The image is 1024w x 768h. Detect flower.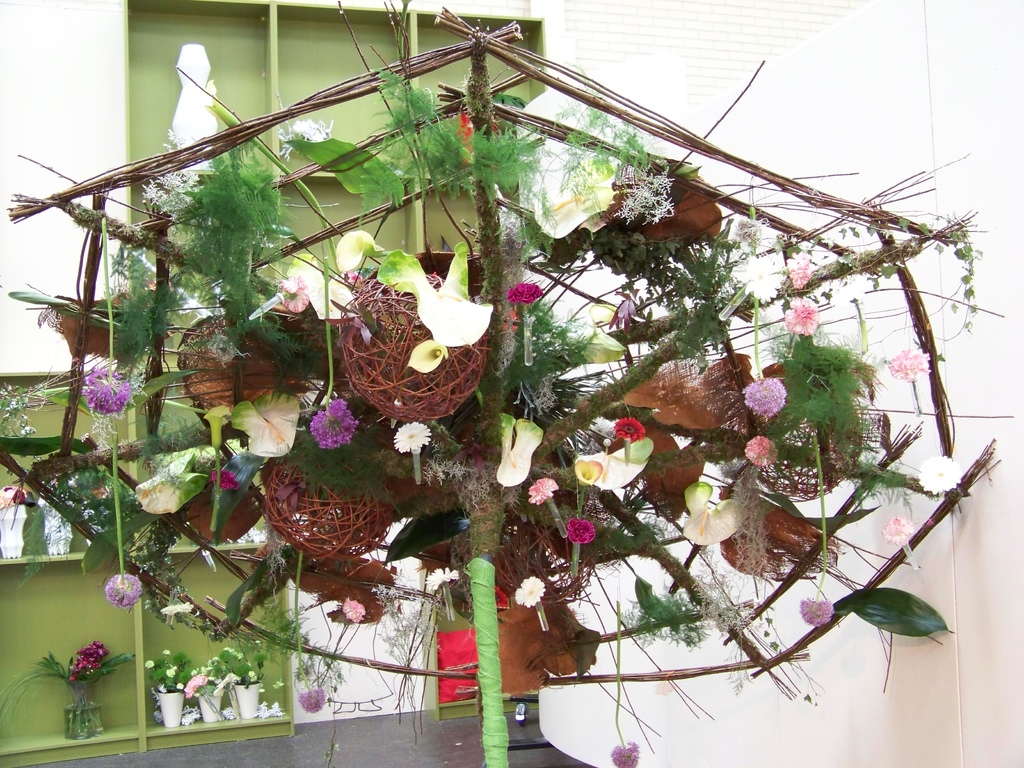
Detection: box(746, 380, 788, 419).
